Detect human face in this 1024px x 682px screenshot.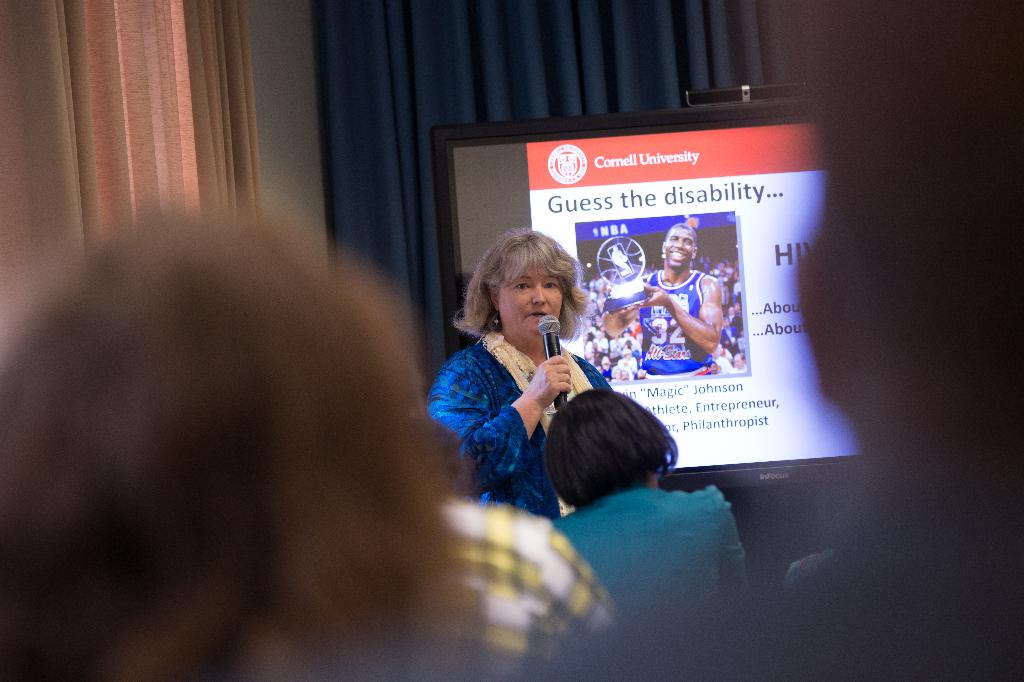
Detection: bbox(664, 226, 694, 265).
